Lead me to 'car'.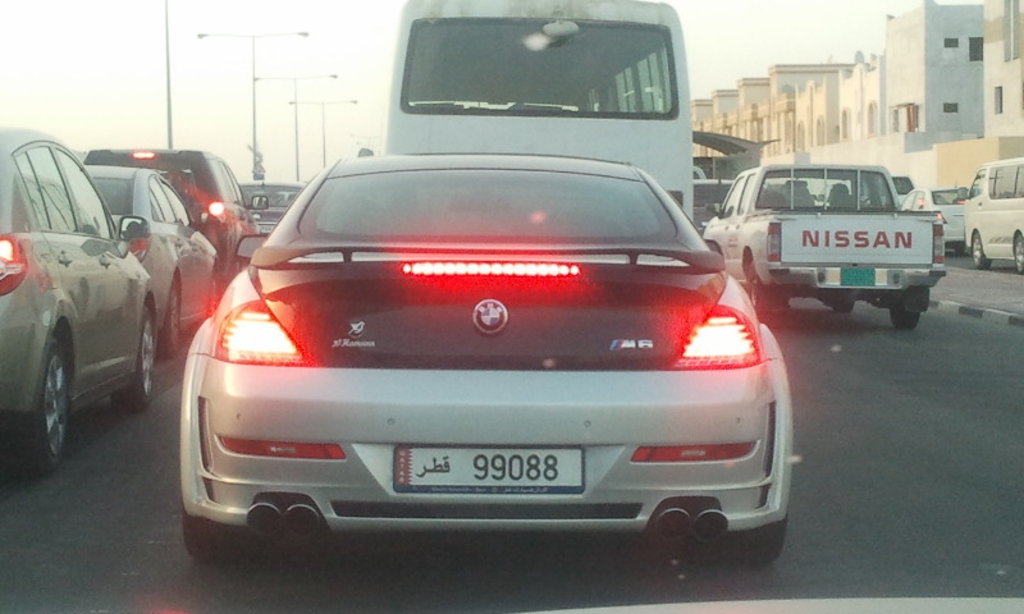
Lead to [left=78, top=164, right=221, bottom=365].
